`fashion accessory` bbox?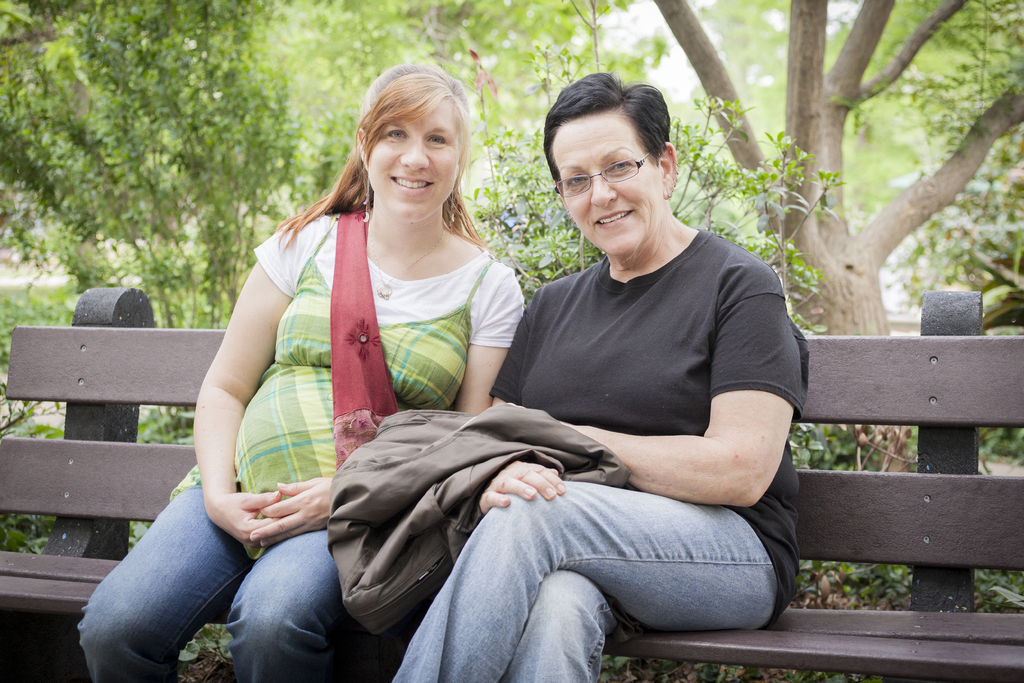
<bbox>568, 209, 577, 226</bbox>
